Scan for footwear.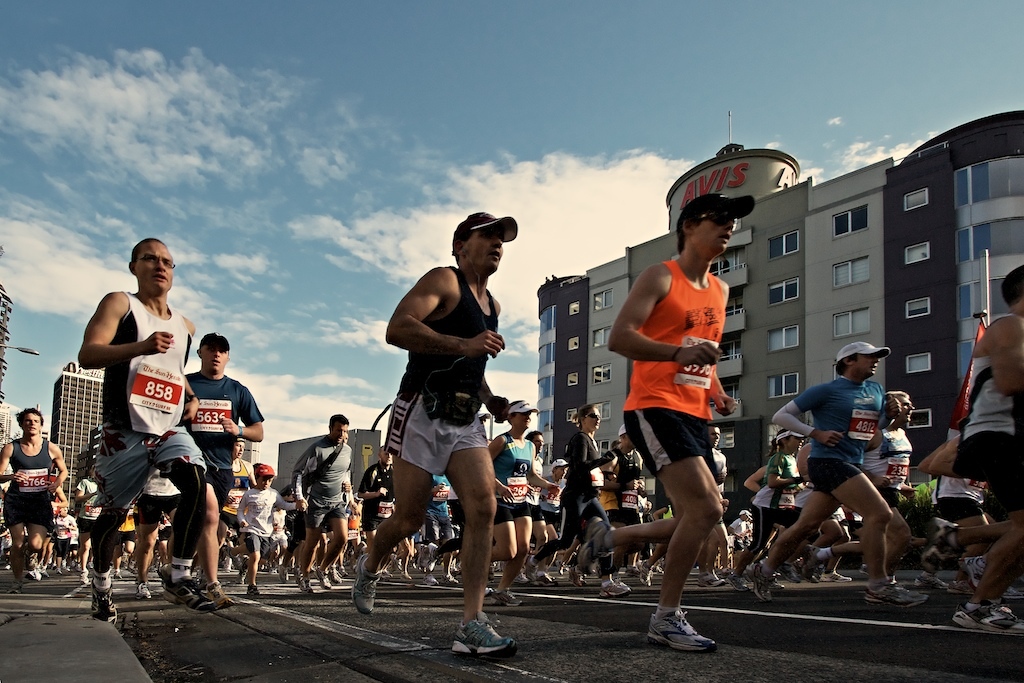
Scan result: rect(648, 602, 724, 663).
